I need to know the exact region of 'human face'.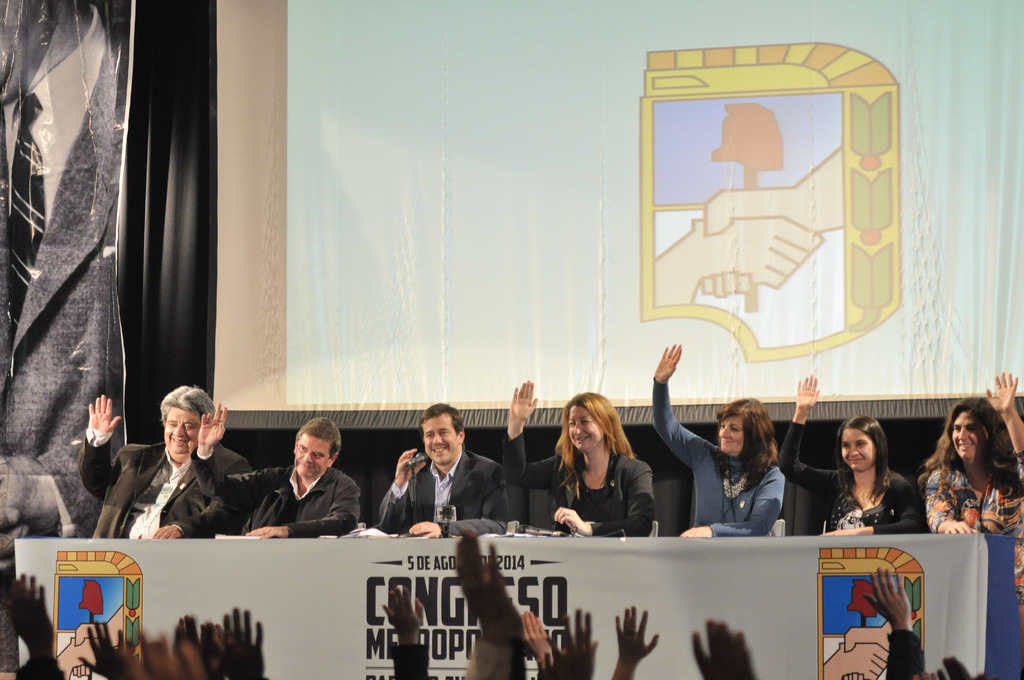
Region: x1=572, y1=409, x2=603, y2=460.
